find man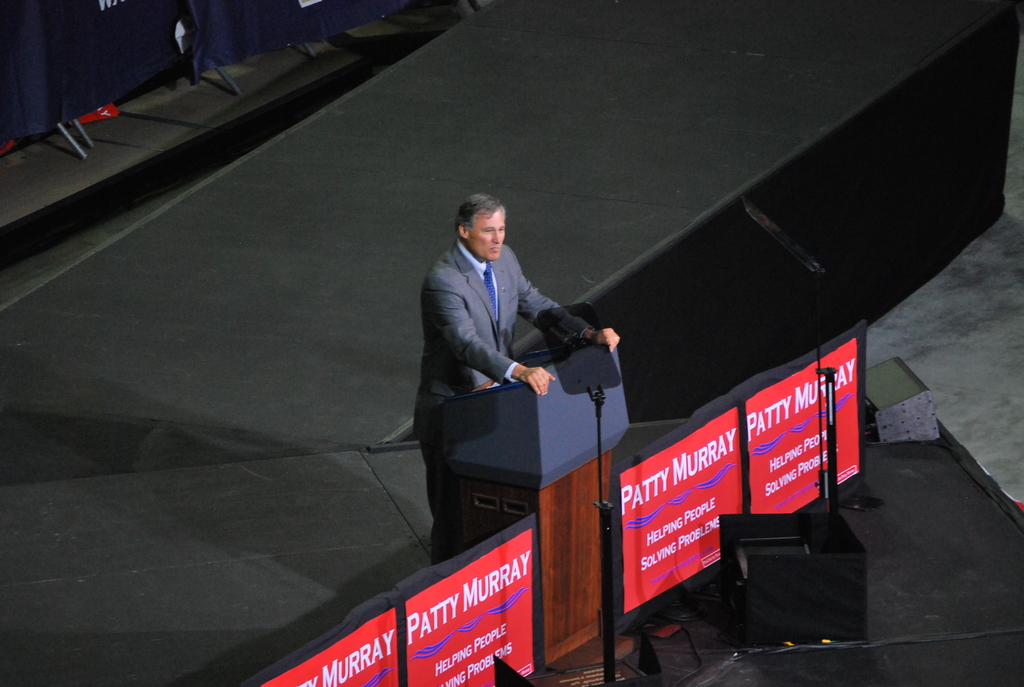
400, 180, 610, 526
